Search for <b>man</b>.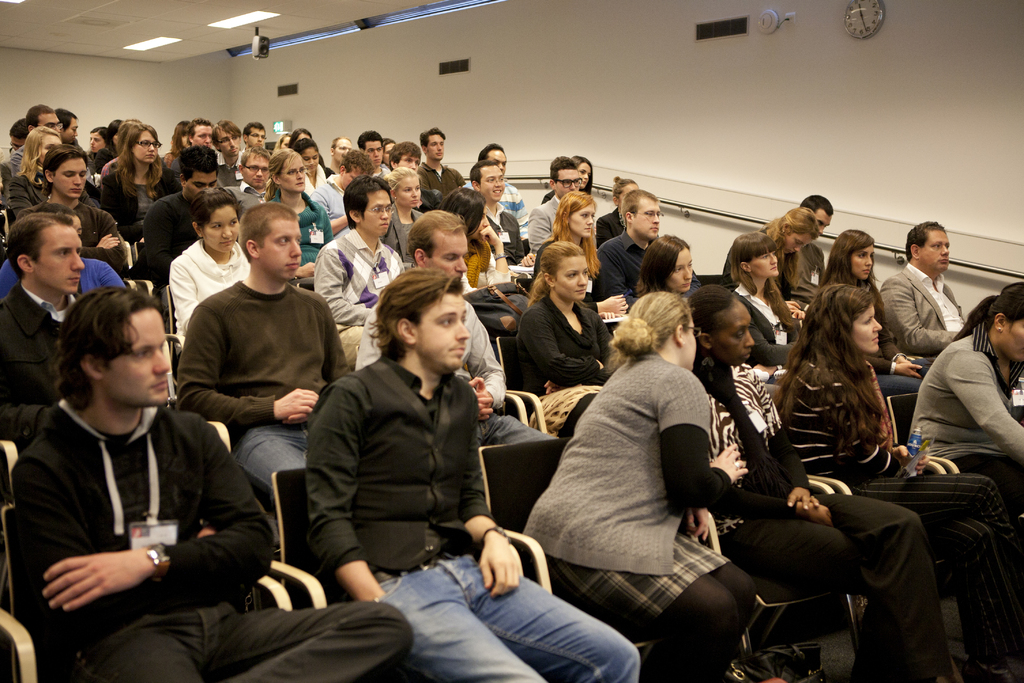
Found at 787,188,836,309.
